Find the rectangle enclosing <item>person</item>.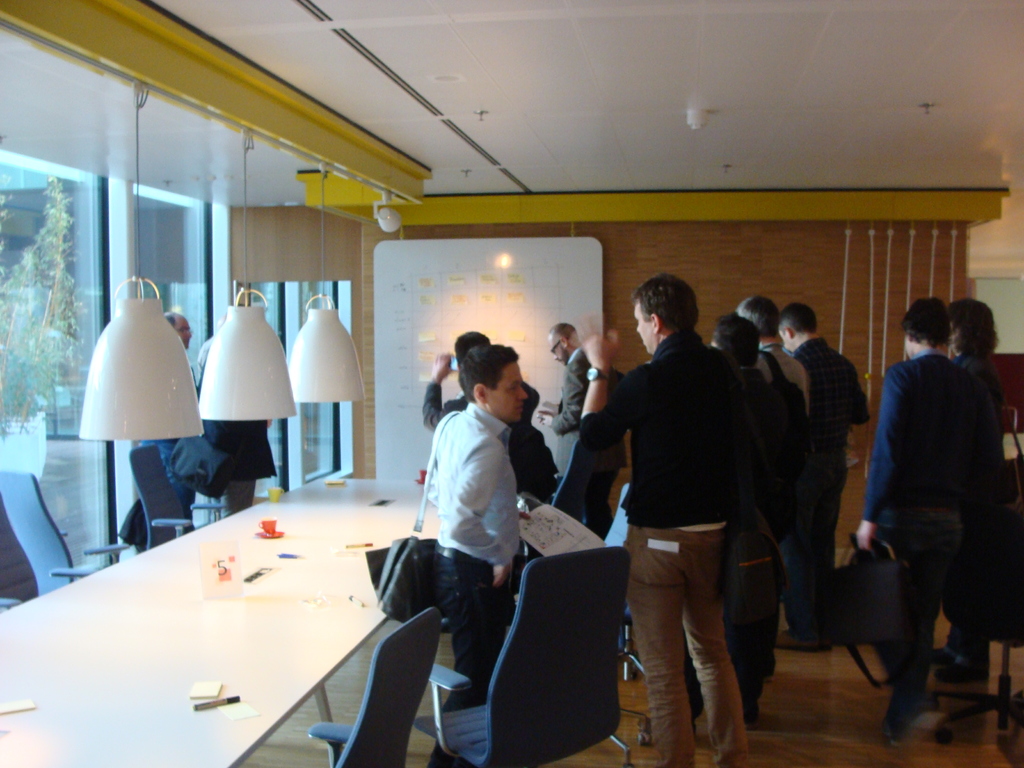
bbox(194, 335, 275, 528).
